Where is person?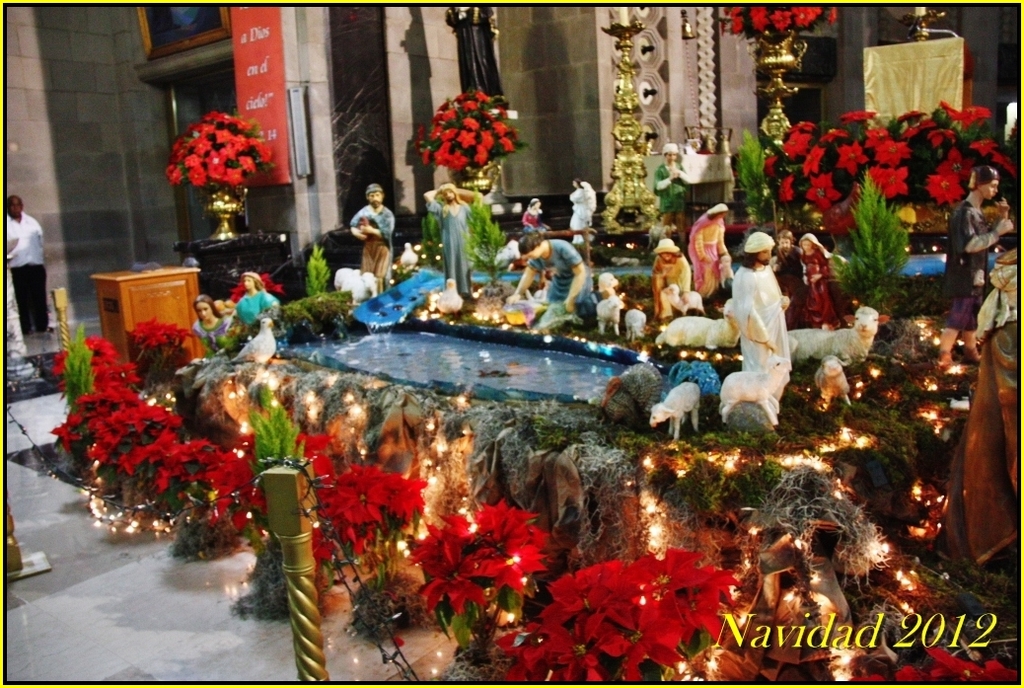
pyautogui.locateOnScreen(519, 194, 545, 235).
